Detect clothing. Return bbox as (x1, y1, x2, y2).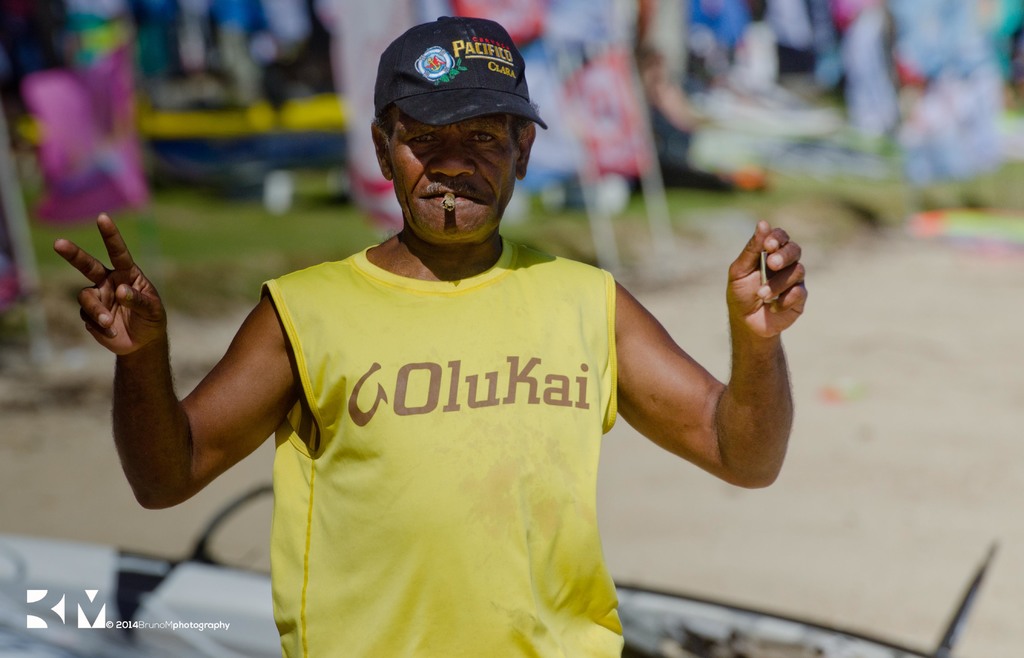
(209, 183, 661, 650).
